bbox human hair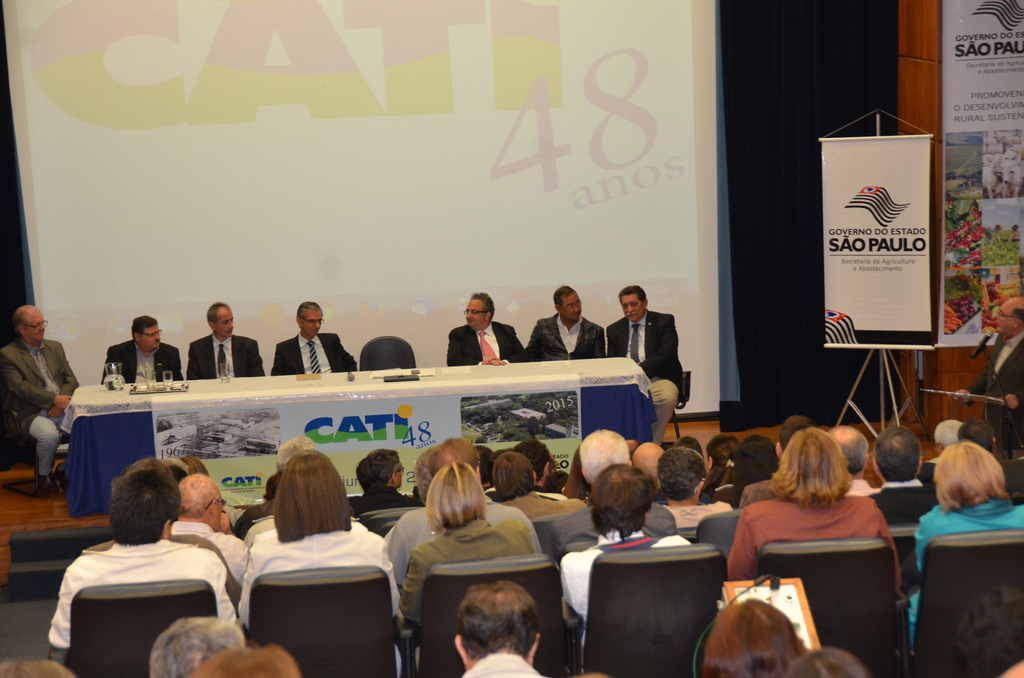
[550, 286, 575, 307]
